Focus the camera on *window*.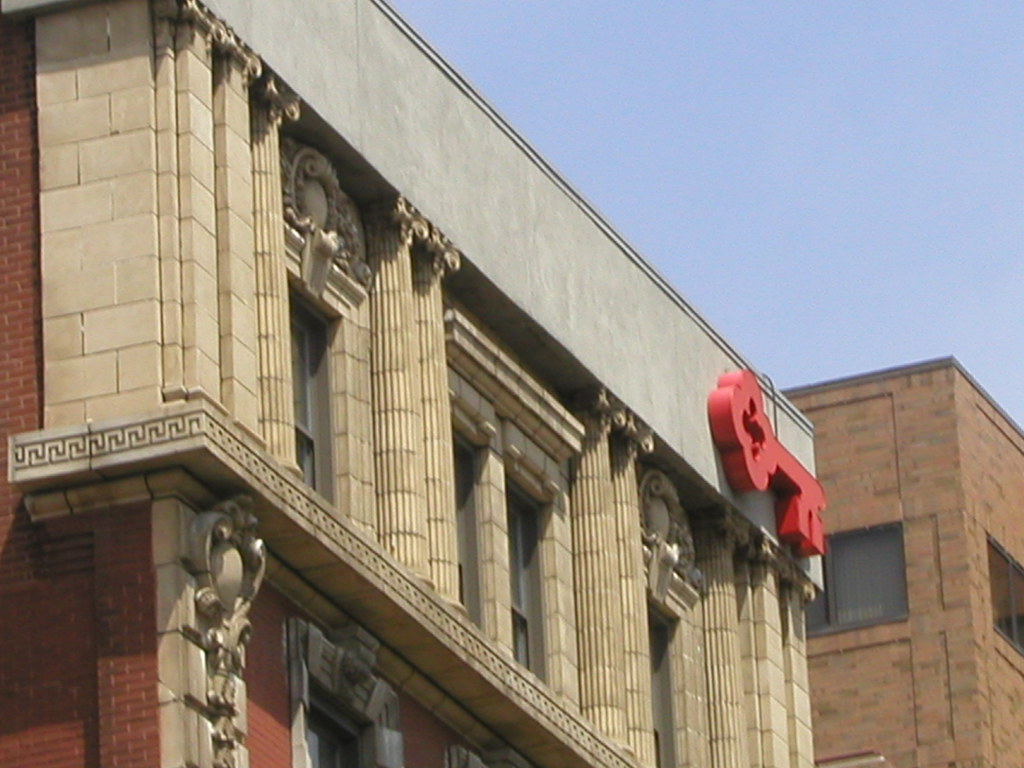
Focus region: box(639, 596, 684, 765).
